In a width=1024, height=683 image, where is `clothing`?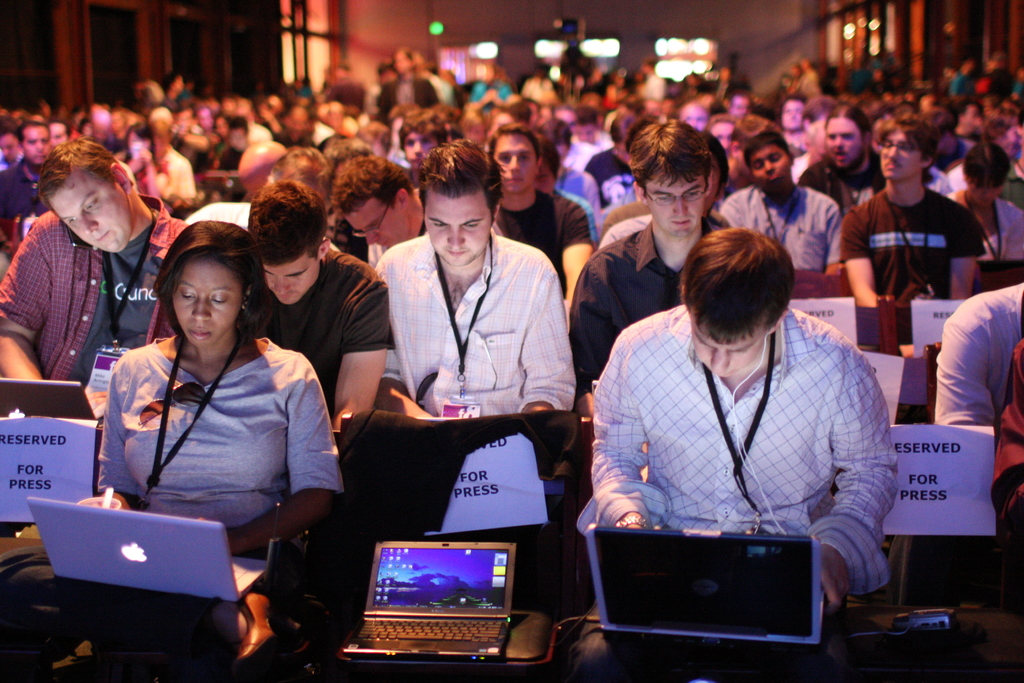
(719, 185, 853, 275).
